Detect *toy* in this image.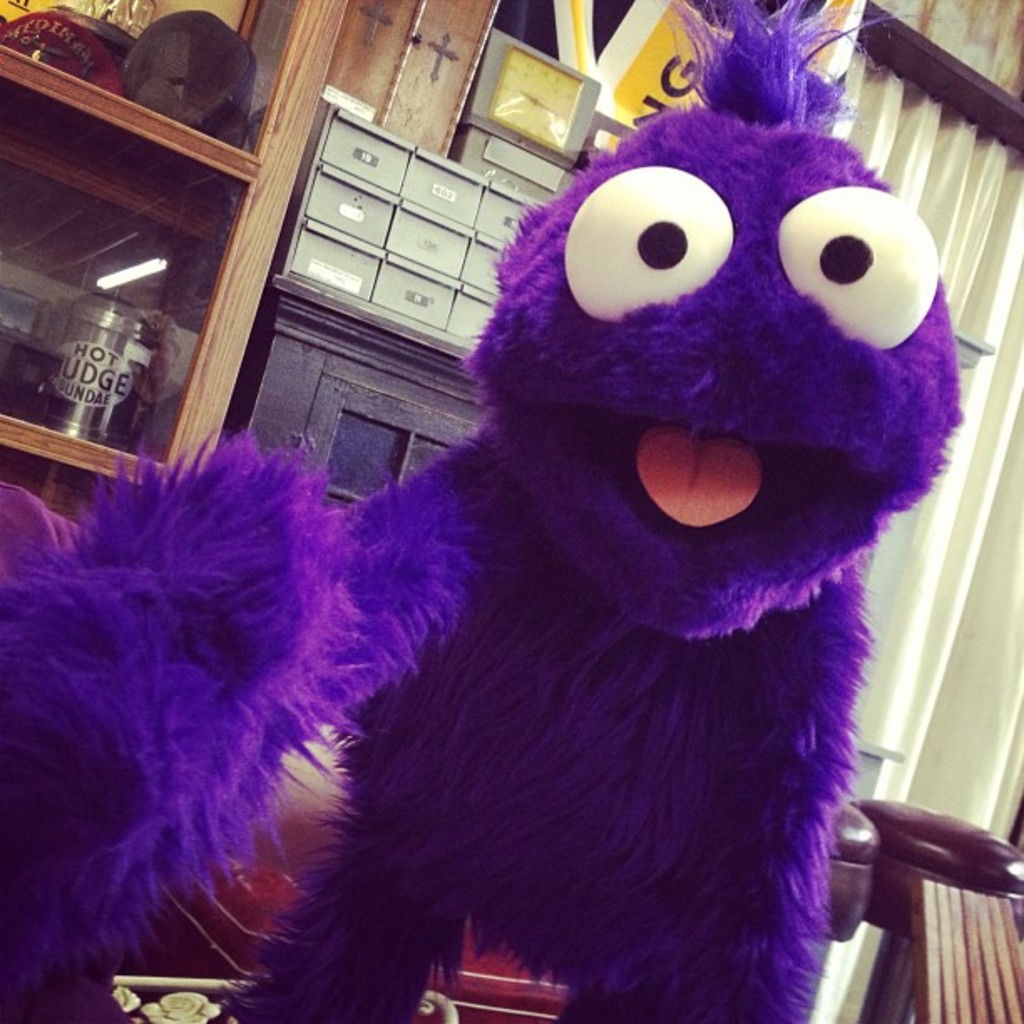
Detection: {"x1": 176, "y1": 55, "x2": 909, "y2": 1023}.
